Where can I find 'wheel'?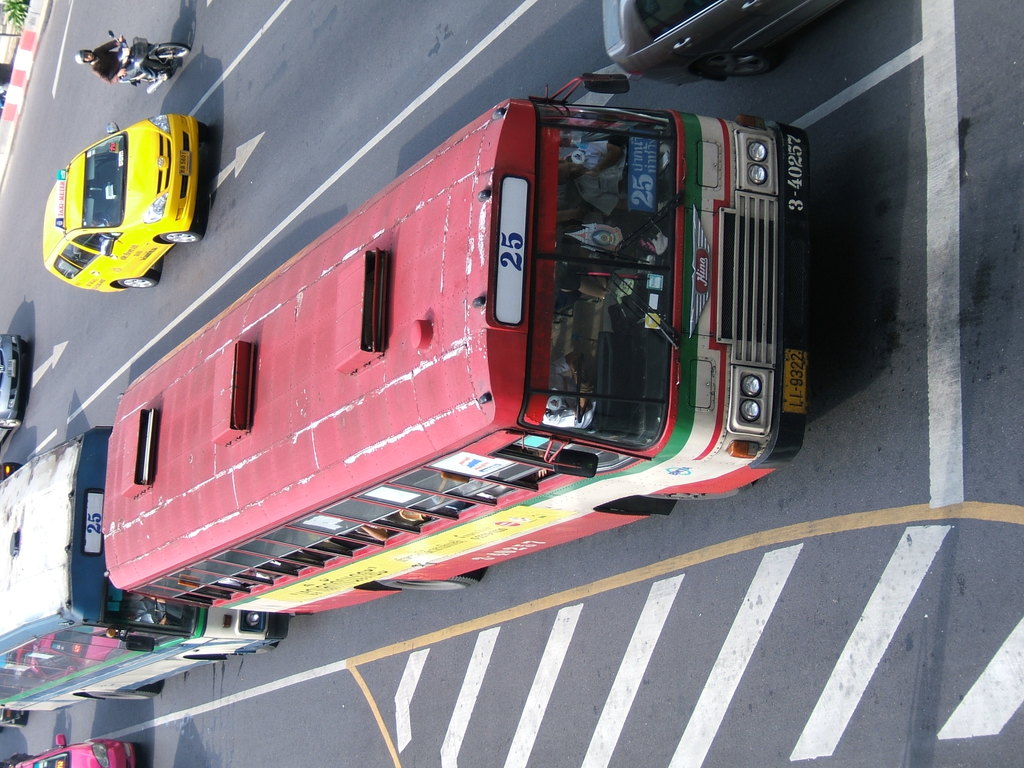
You can find it at x1=0, y1=421, x2=25, y2=429.
